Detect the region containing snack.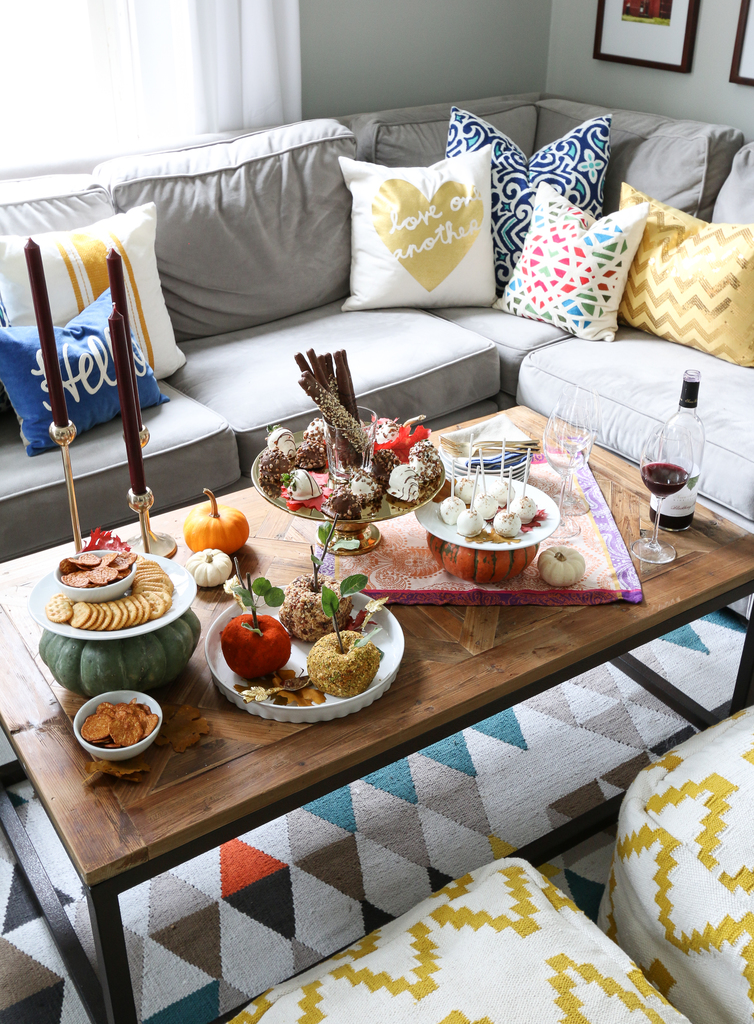
x1=275, y1=570, x2=359, y2=645.
